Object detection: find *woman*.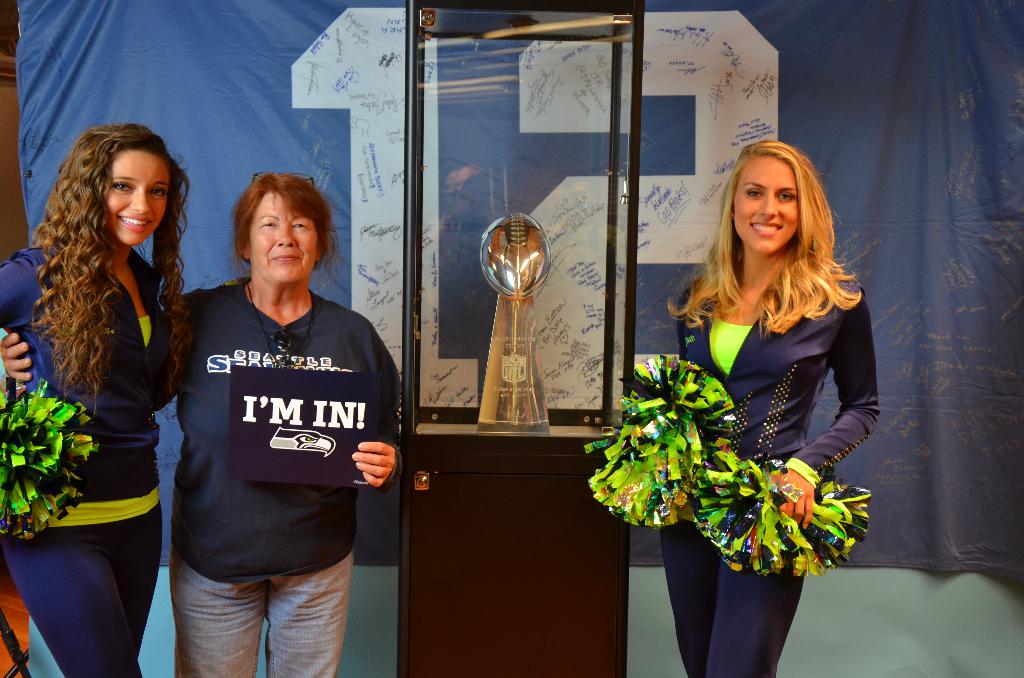
left=0, top=123, right=196, bottom=677.
